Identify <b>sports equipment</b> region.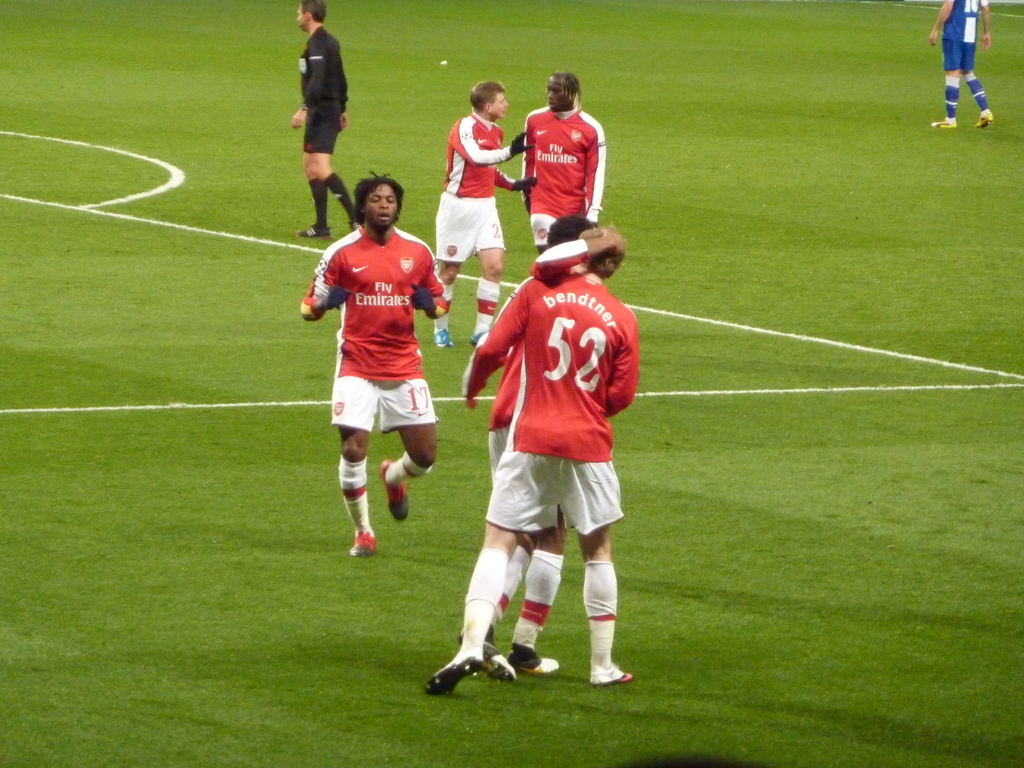
Region: [509,130,536,151].
